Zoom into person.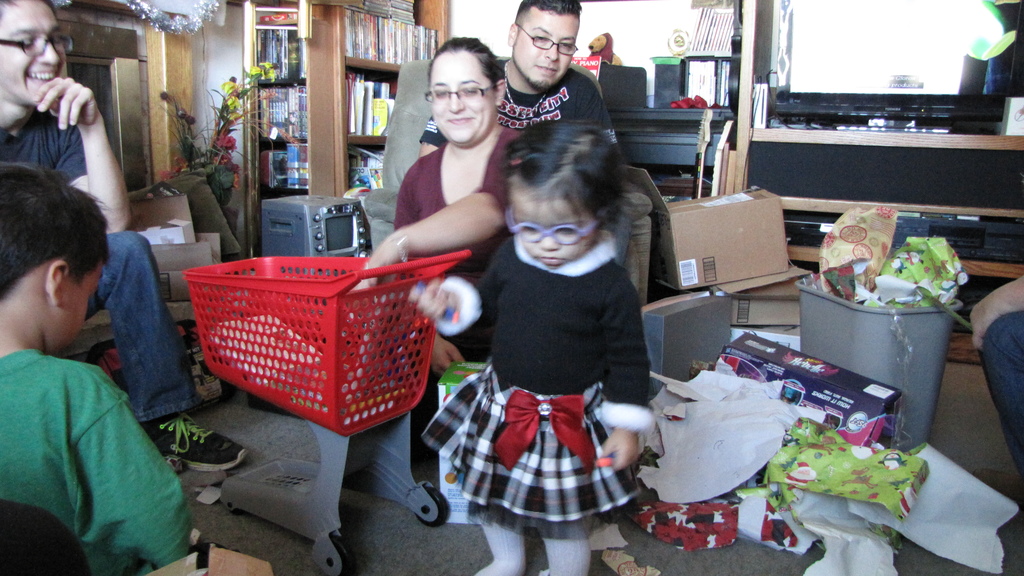
Zoom target: bbox=[351, 33, 528, 376].
